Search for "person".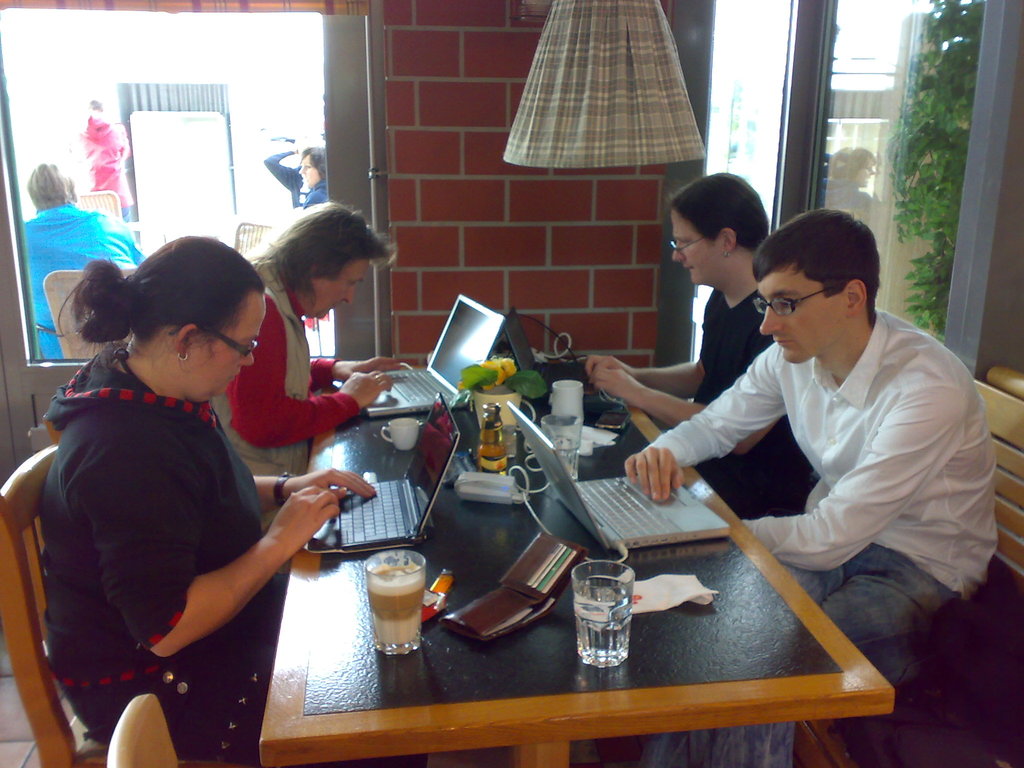
Found at locate(75, 94, 129, 224).
